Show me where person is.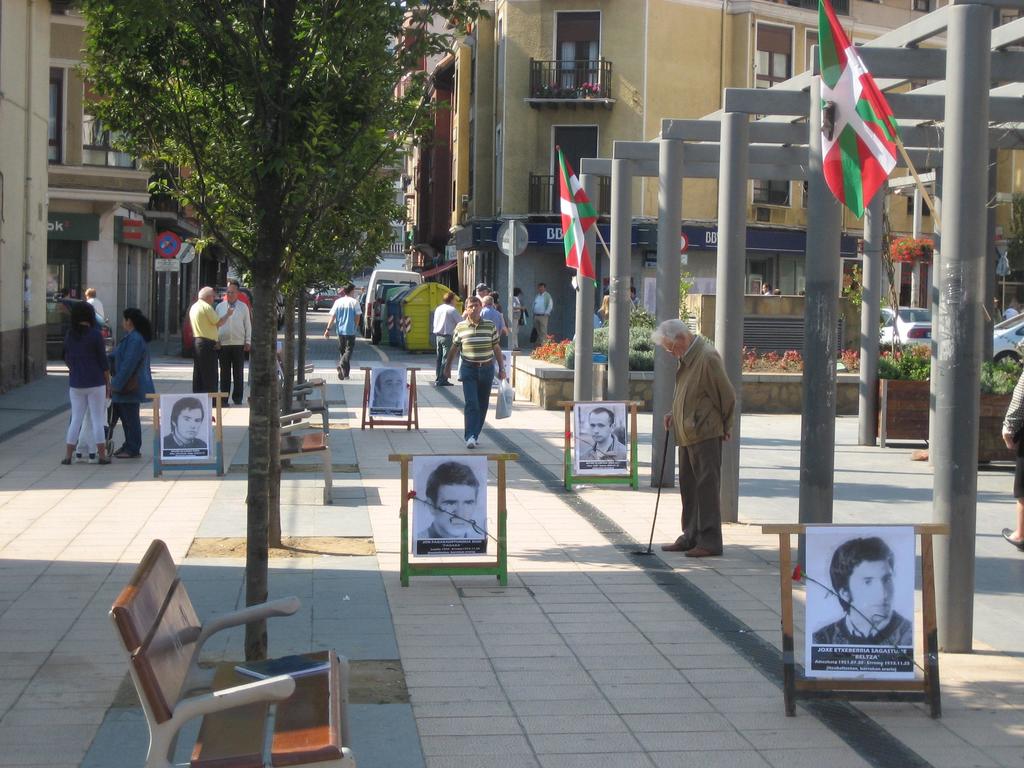
person is at rect(477, 297, 504, 343).
